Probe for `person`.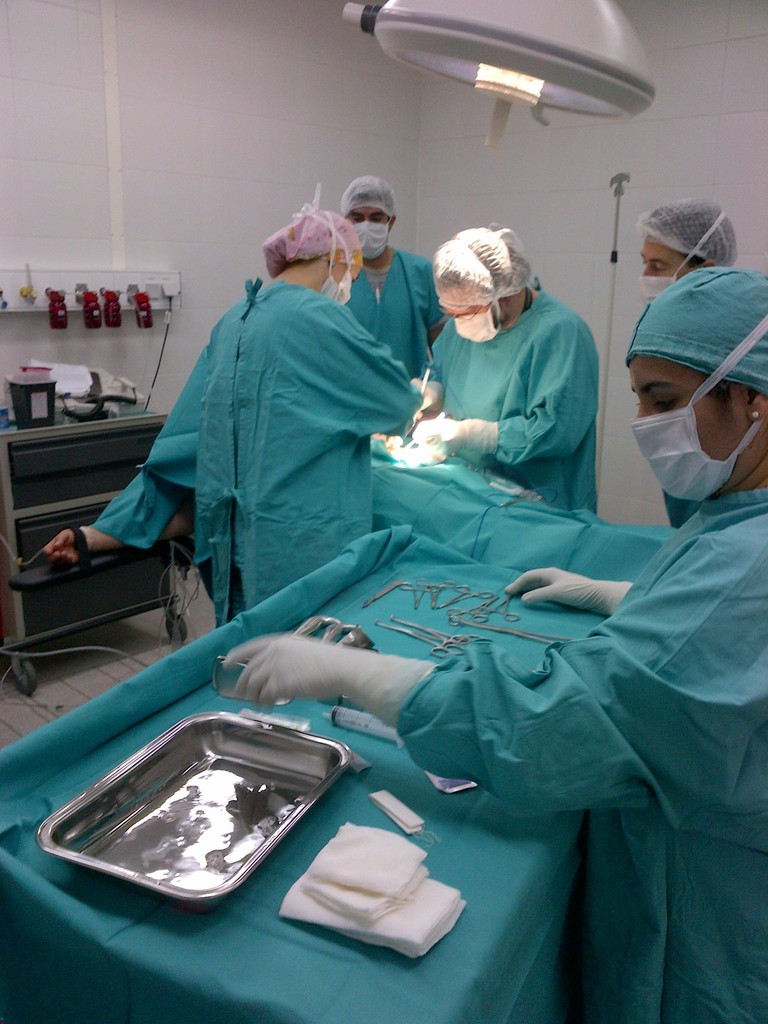
Probe result: (342, 173, 449, 379).
